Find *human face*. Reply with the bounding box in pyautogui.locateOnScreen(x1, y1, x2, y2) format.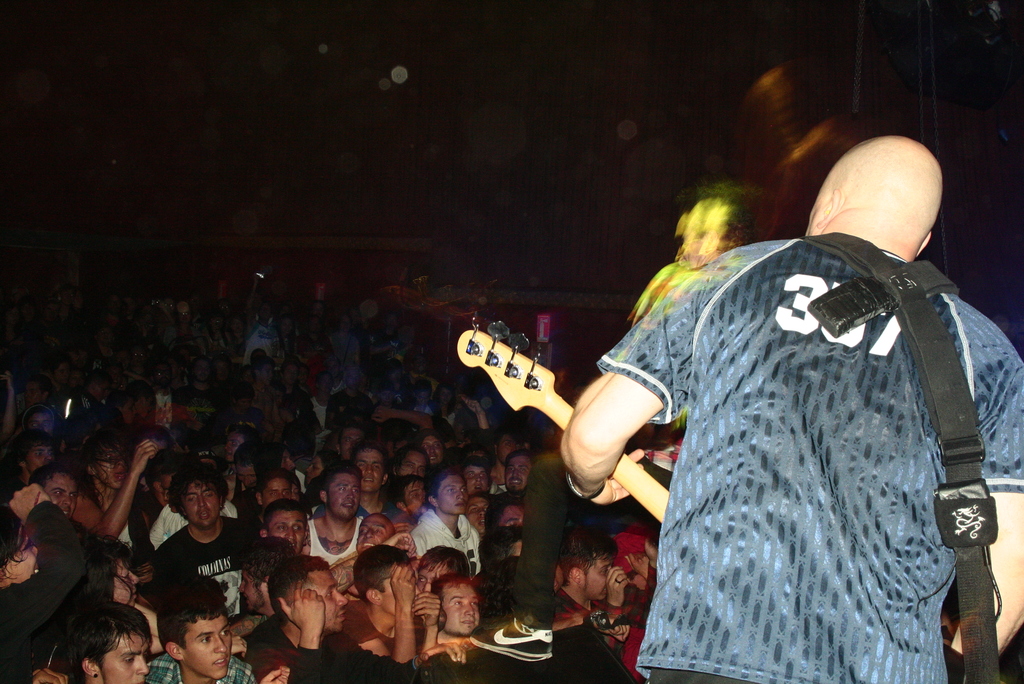
pyautogui.locateOnScreen(115, 557, 138, 609).
